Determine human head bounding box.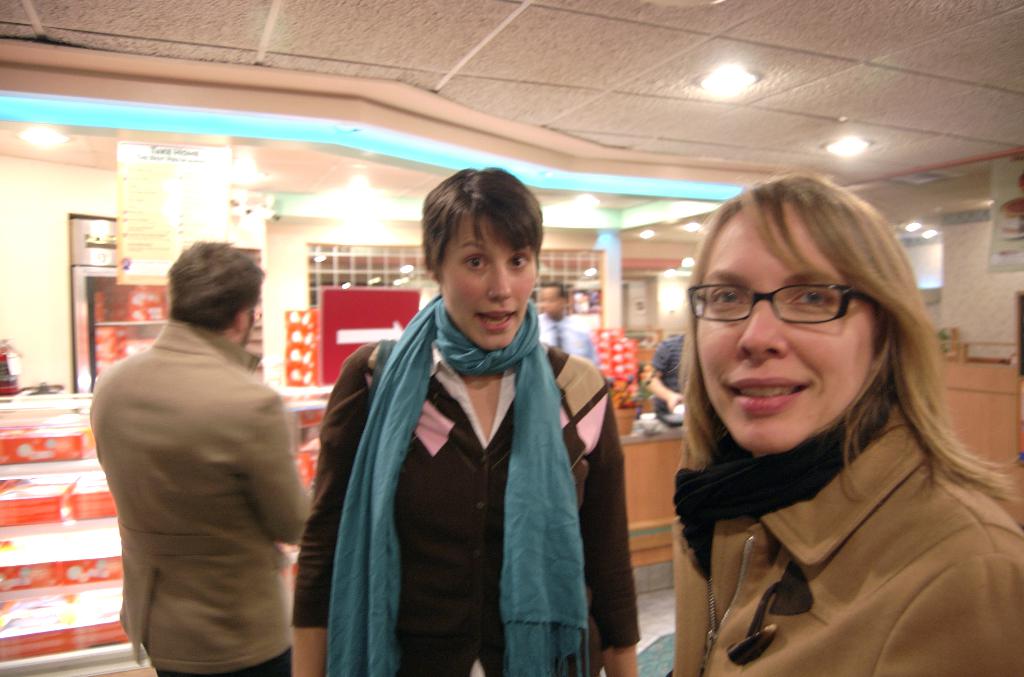
Determined: 682,167,936,459.
